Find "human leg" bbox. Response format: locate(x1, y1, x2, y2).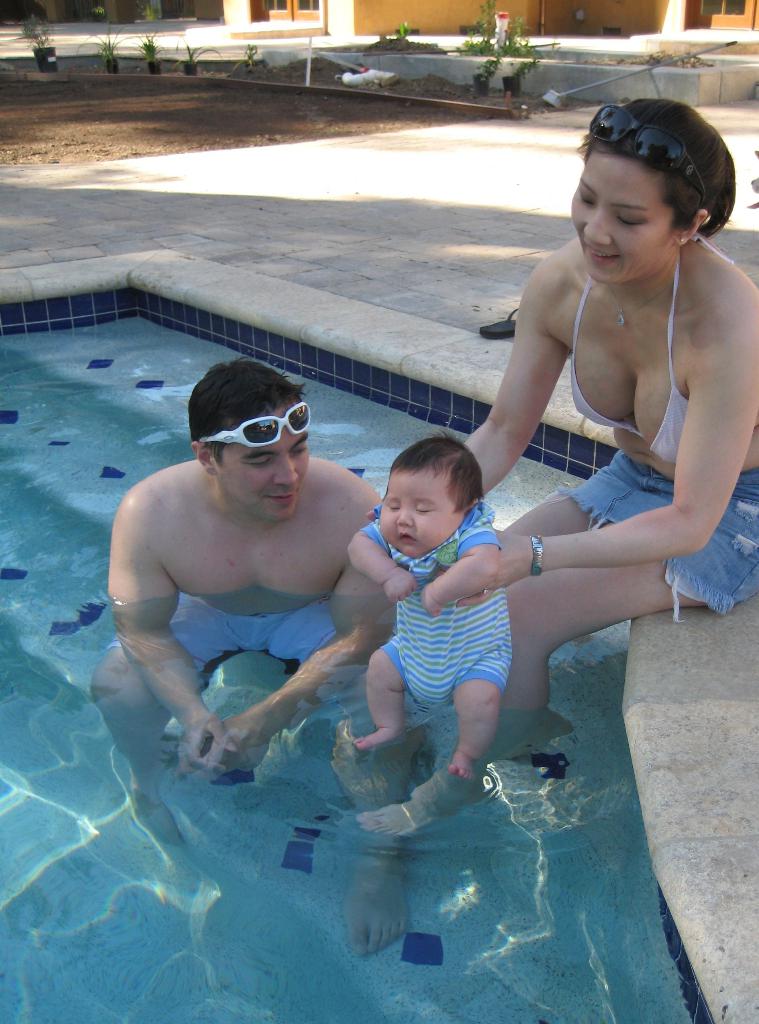
locate(304, 614, 407, 959).
